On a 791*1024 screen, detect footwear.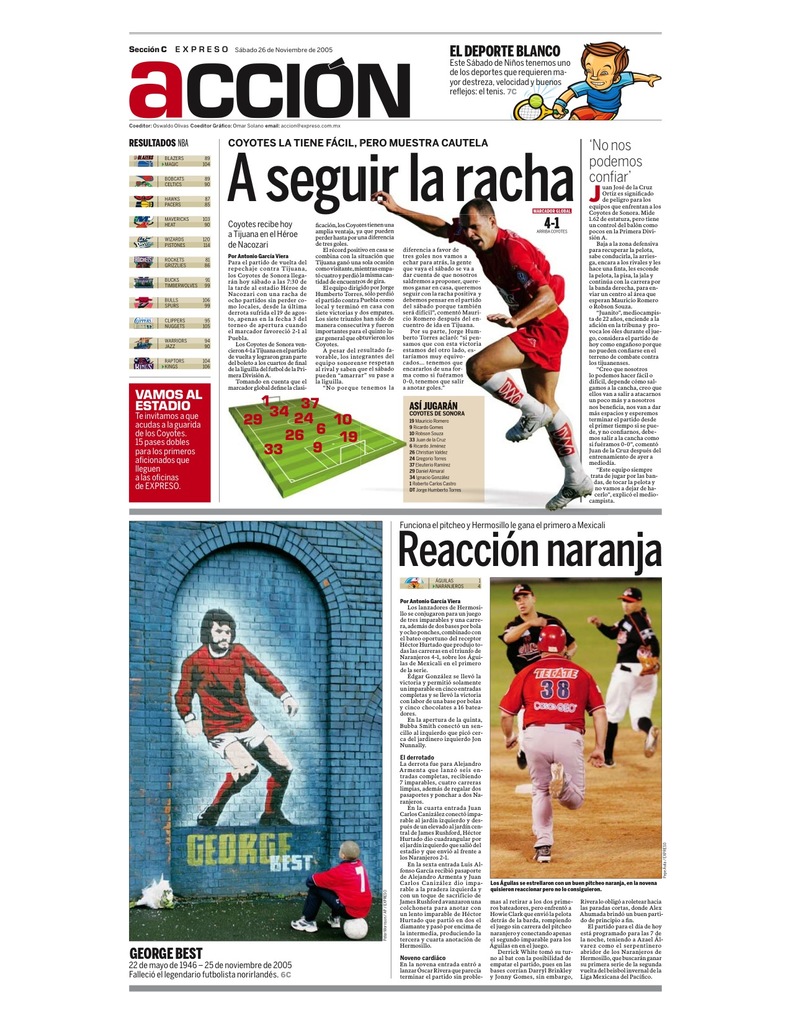
crop(534, 842, 553, 863).
